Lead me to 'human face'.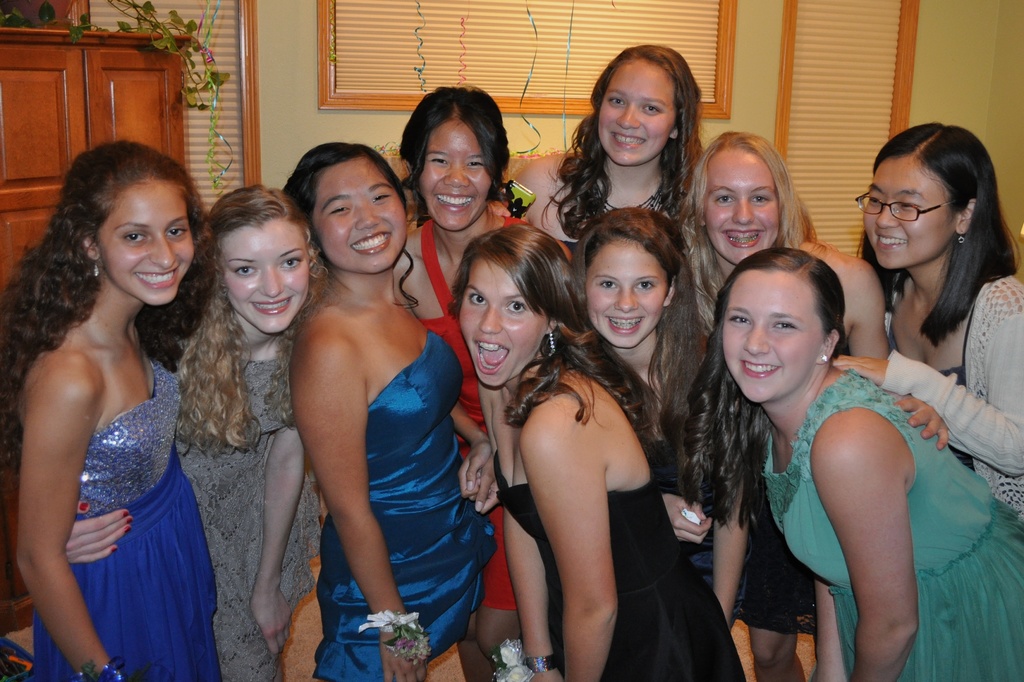
Lead to crop(701, 141, 780, 267).
